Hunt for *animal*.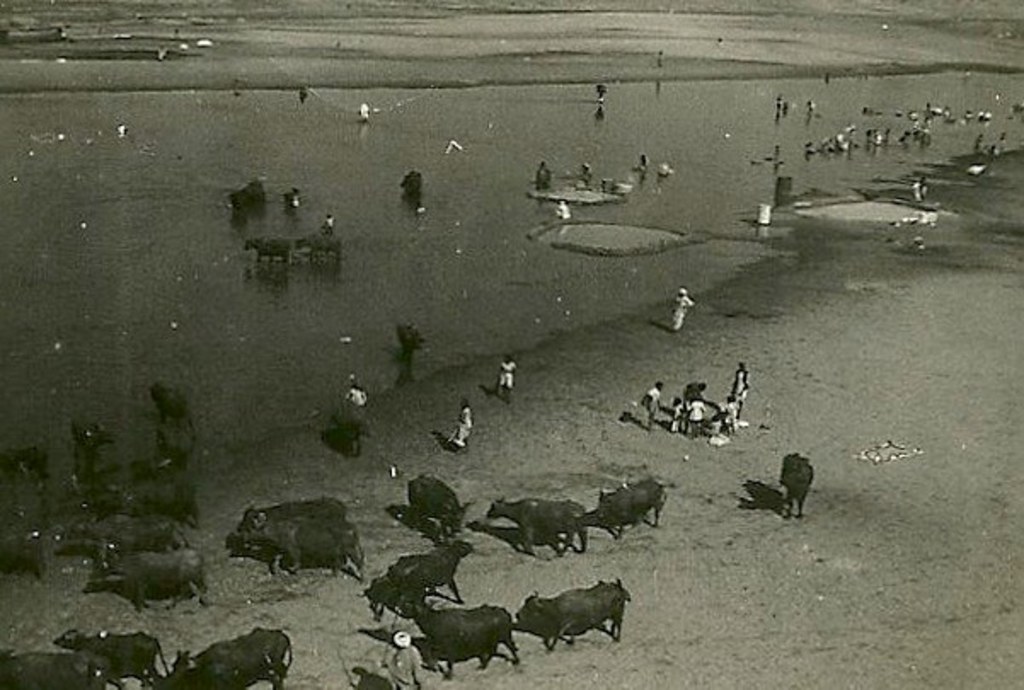
Hunted down at [515, 583, 634, 654].
